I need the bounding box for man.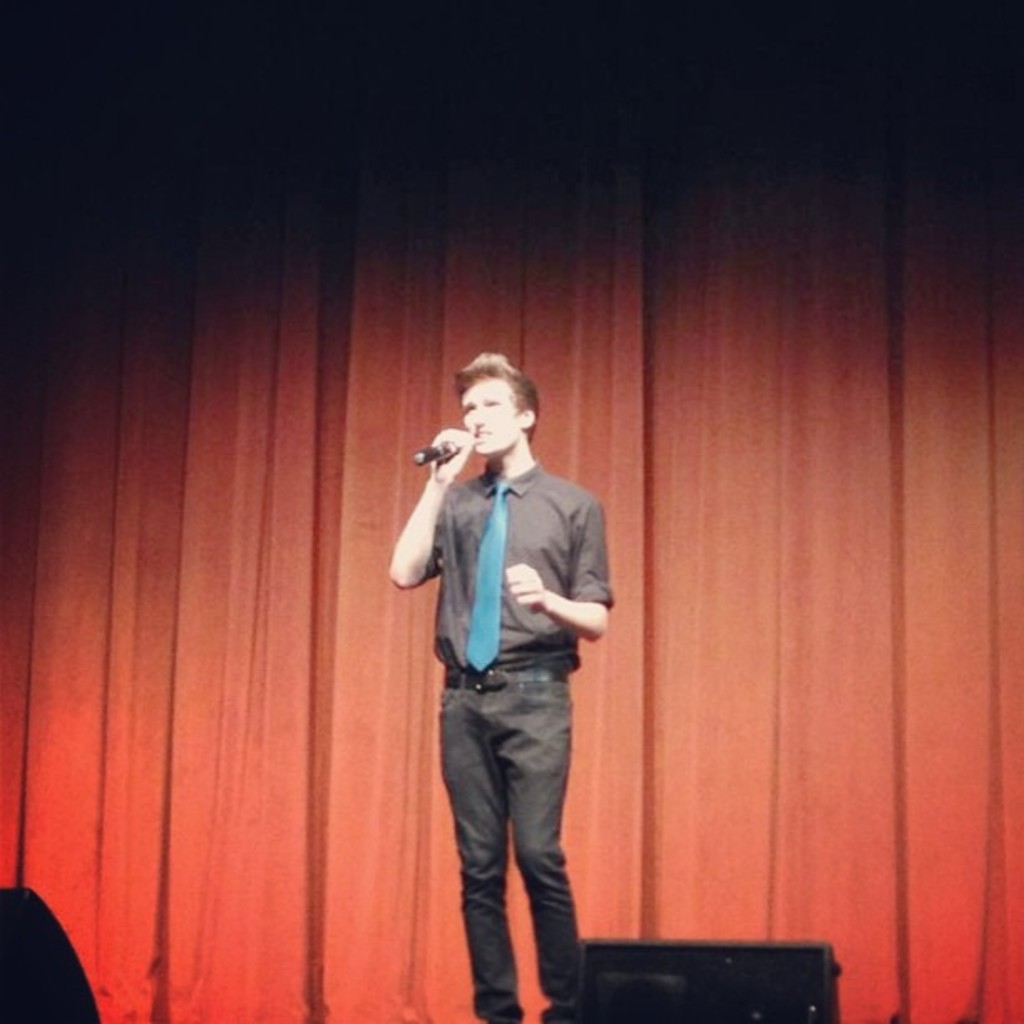
Here it is: box(393, 350, 621, 1009).
